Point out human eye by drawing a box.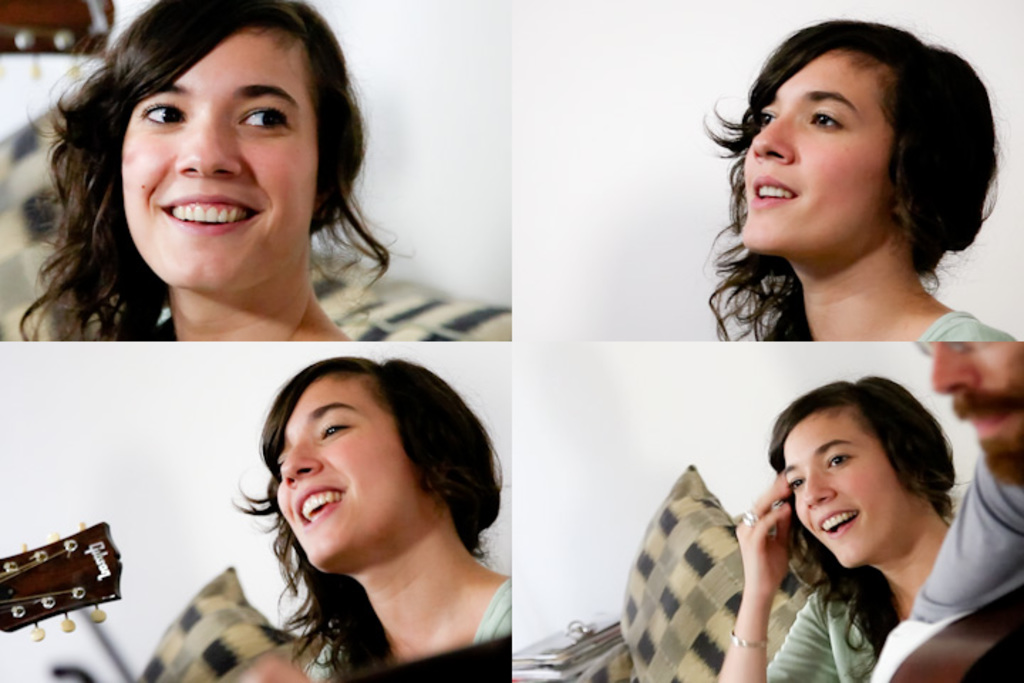
x1=314, y1=417, x2=351, y2=440.
